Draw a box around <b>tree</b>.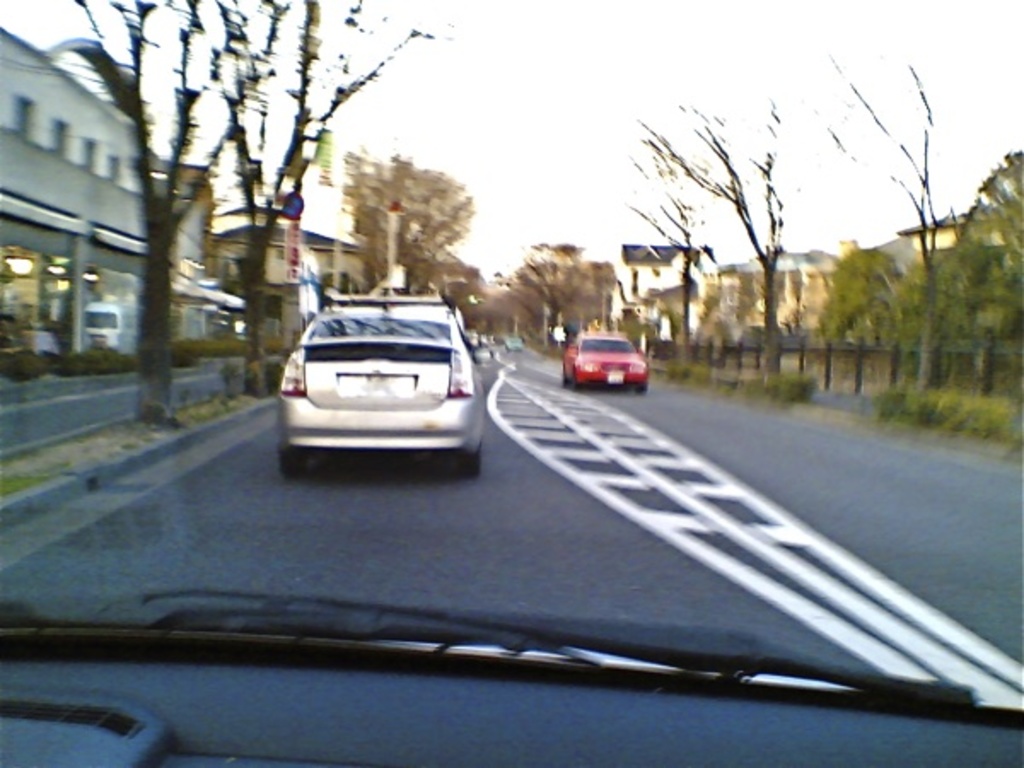
rect(324, 148, 485, 290).
